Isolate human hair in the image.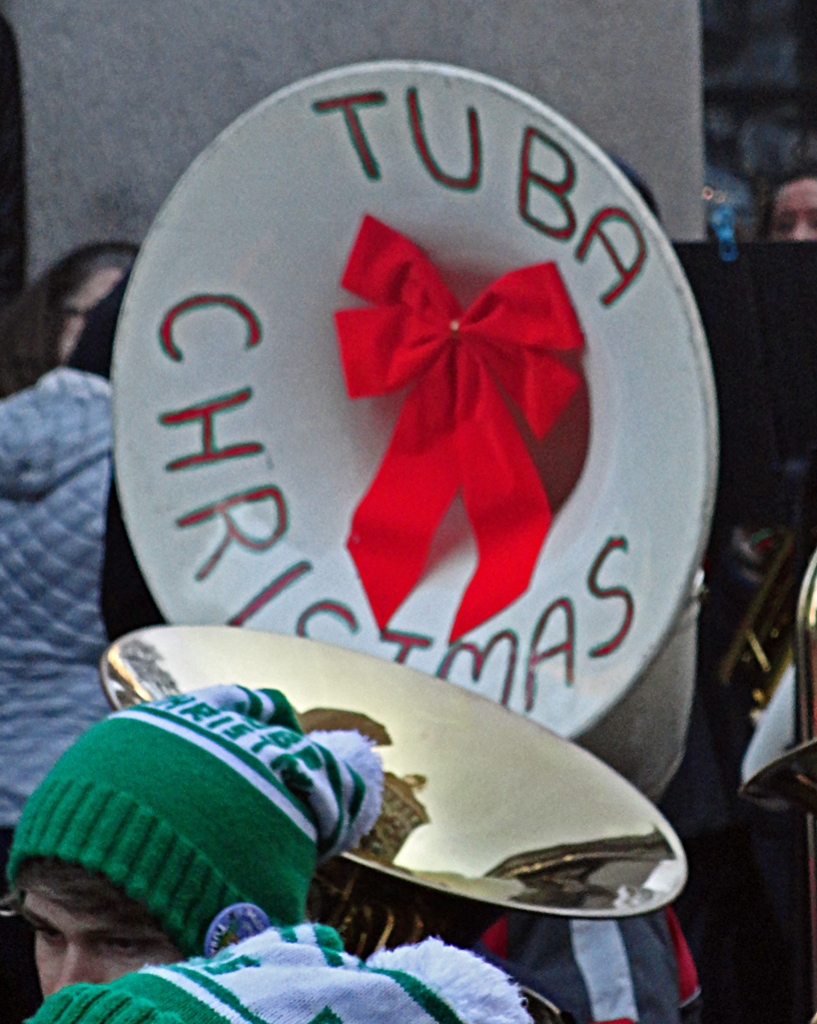
Isolated region: bbox=[1, 239, 142, 400].
